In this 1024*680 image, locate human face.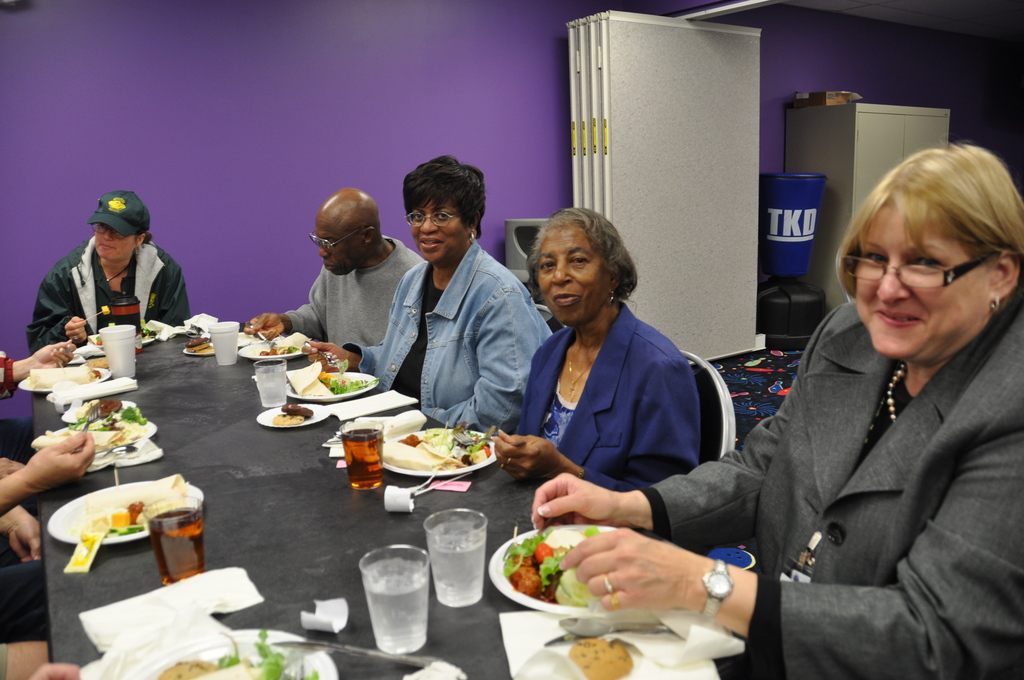
Bounding box: {"x1": 98, "y1": 224, "x2": 138, "y2": 261}.
